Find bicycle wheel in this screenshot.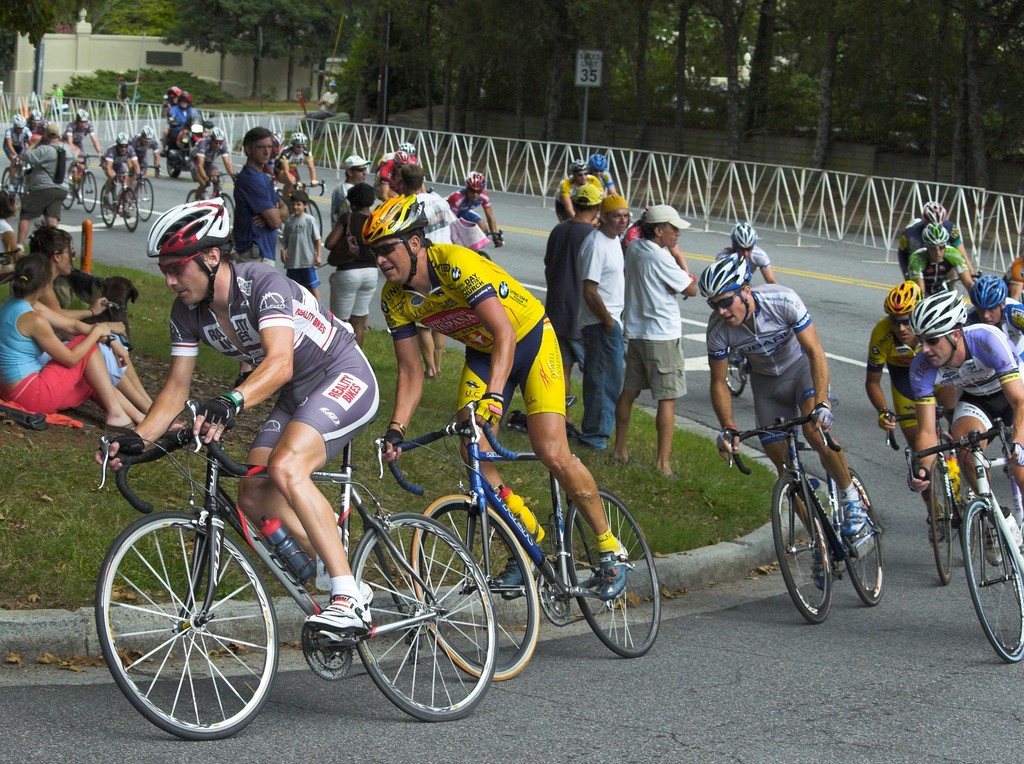
The bounding box for bicycle wheel is left=218, top=192, right=233, bottom=234.
